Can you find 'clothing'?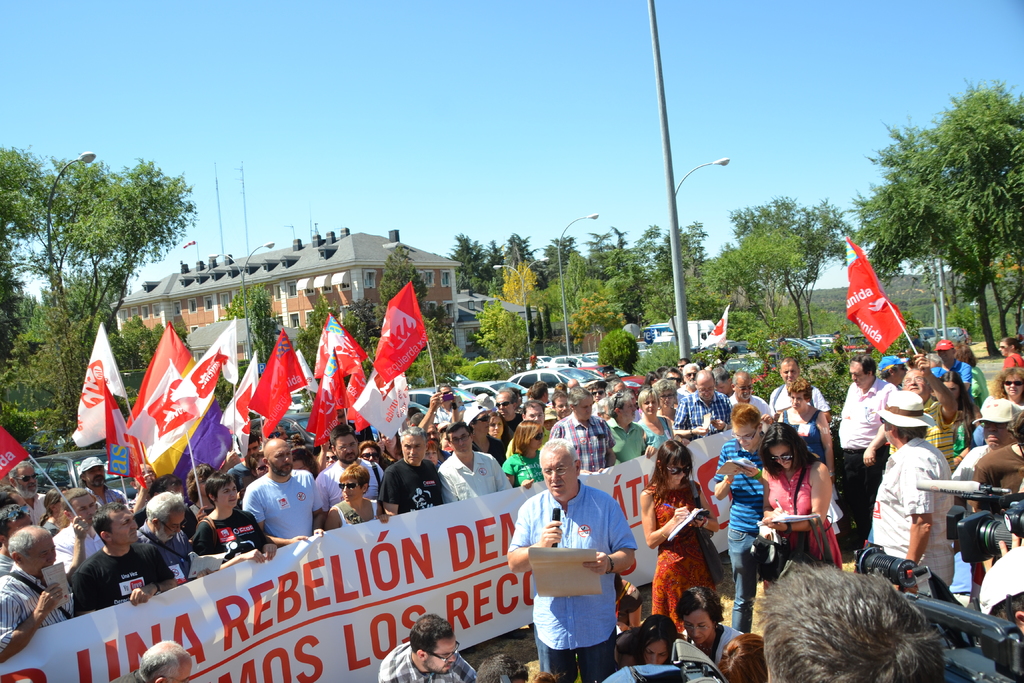
Yes, bounding box: 489/446/545/488.
